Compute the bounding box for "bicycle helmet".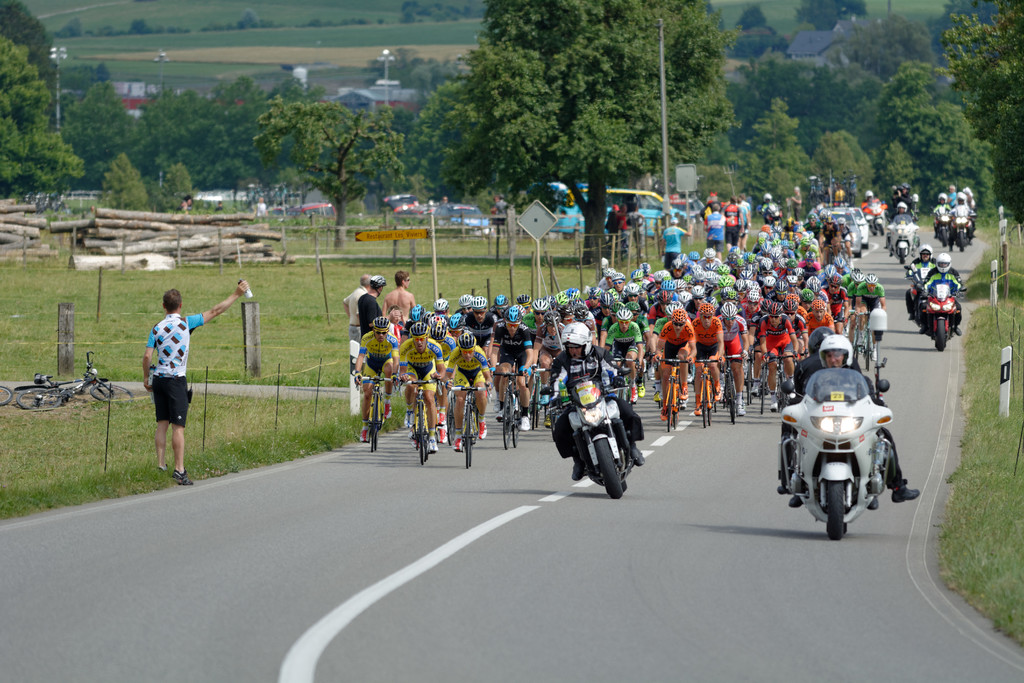
bbox=[370, 317, 390, 331].
